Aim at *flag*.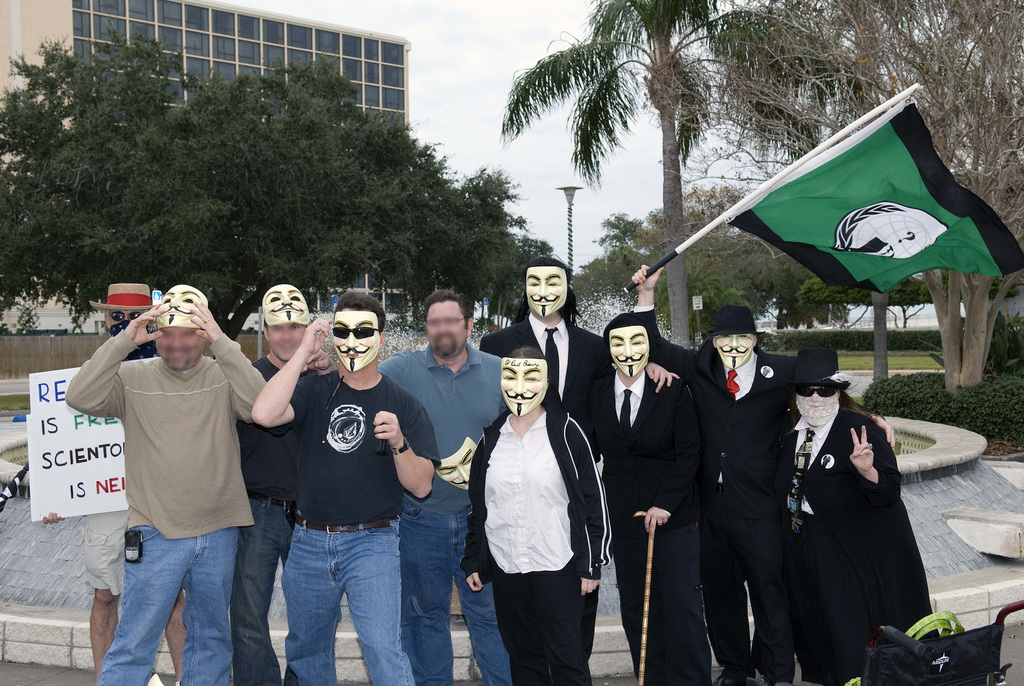
Aimed at rect(730, 95, 1023, 288).
